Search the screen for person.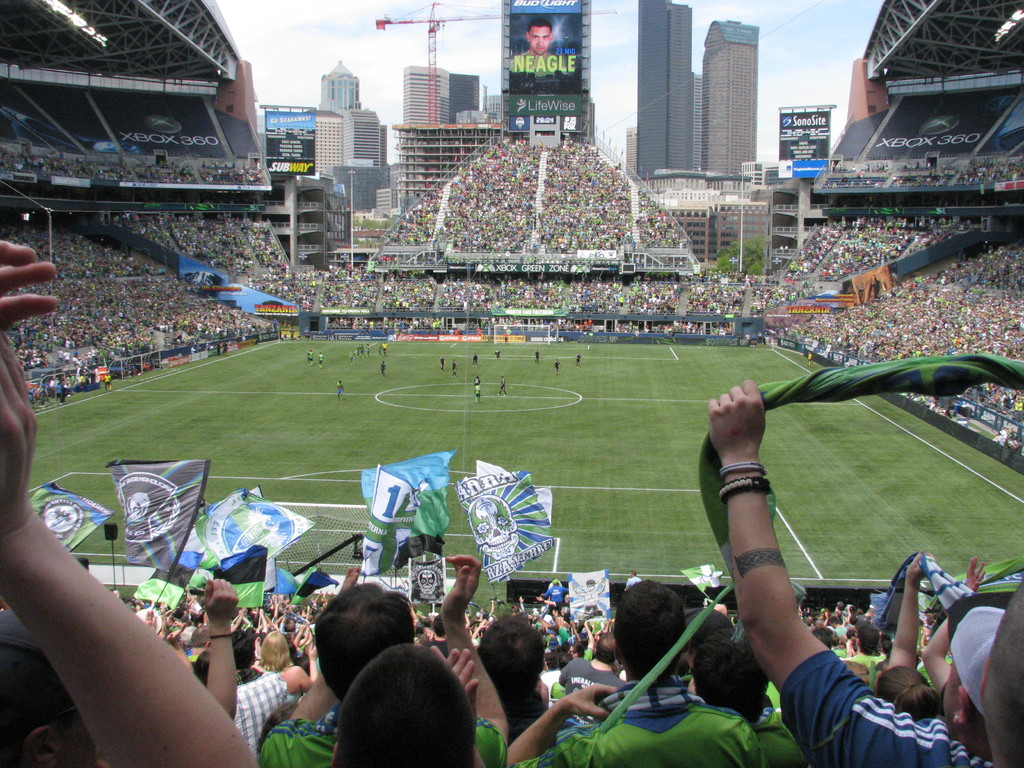
Found at box=[495, 347, 503, 360].
